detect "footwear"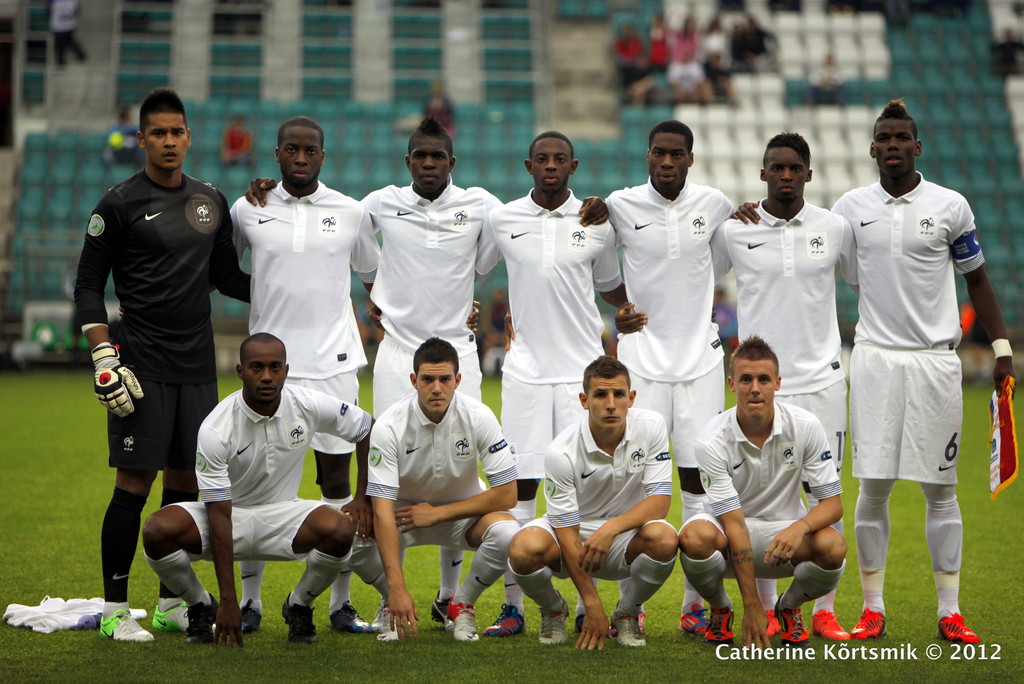
bbox=(705, 607, 731, 645)
